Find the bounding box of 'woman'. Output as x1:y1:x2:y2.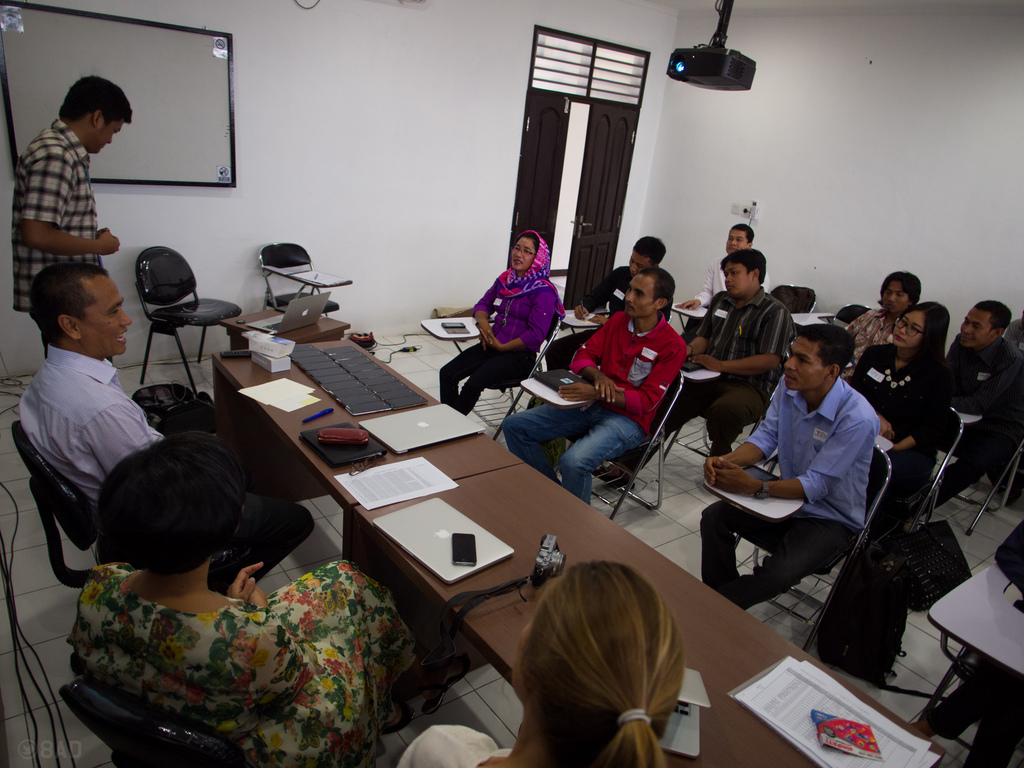
470:545:736:767.
